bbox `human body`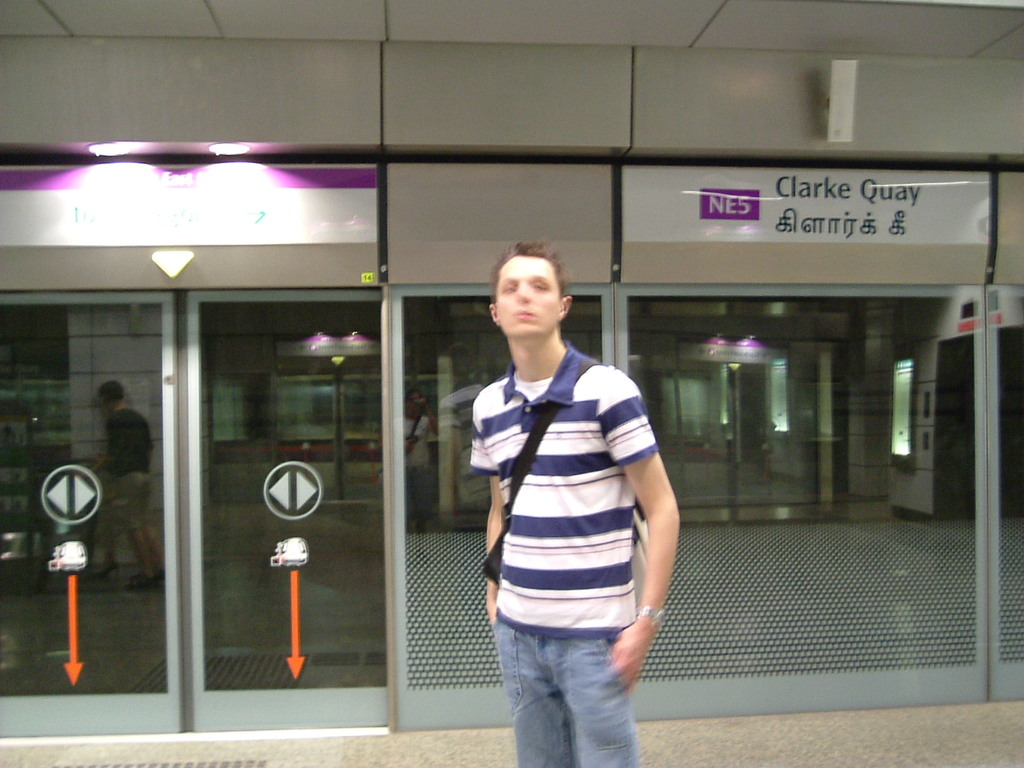
rect(97, 377, 166, 593)
